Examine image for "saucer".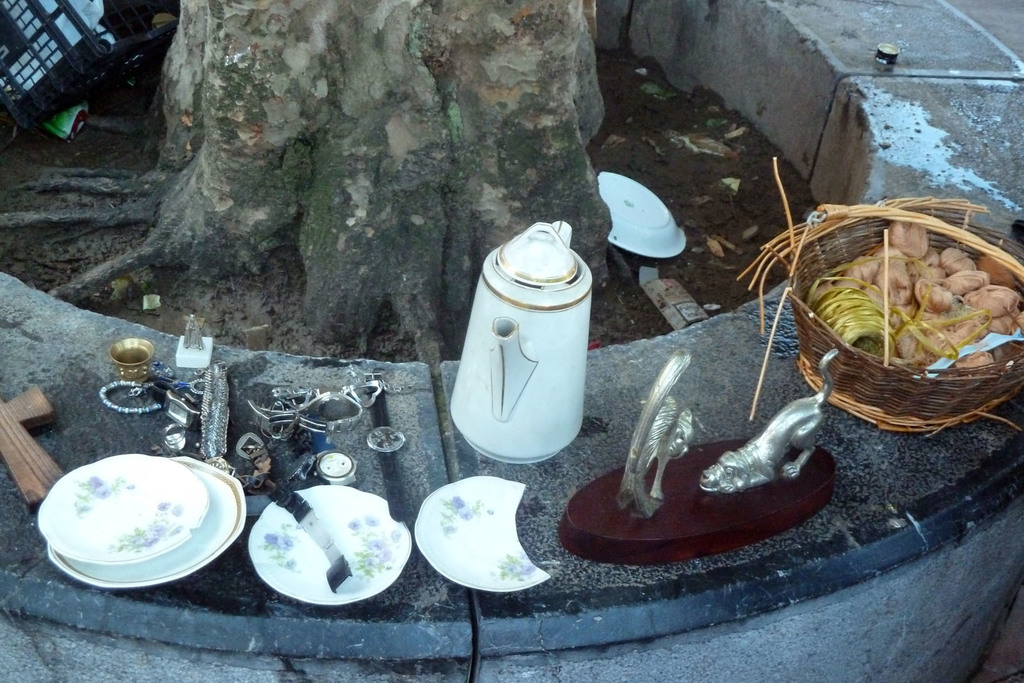
Examination result: box(413, 470, 553, 591).
